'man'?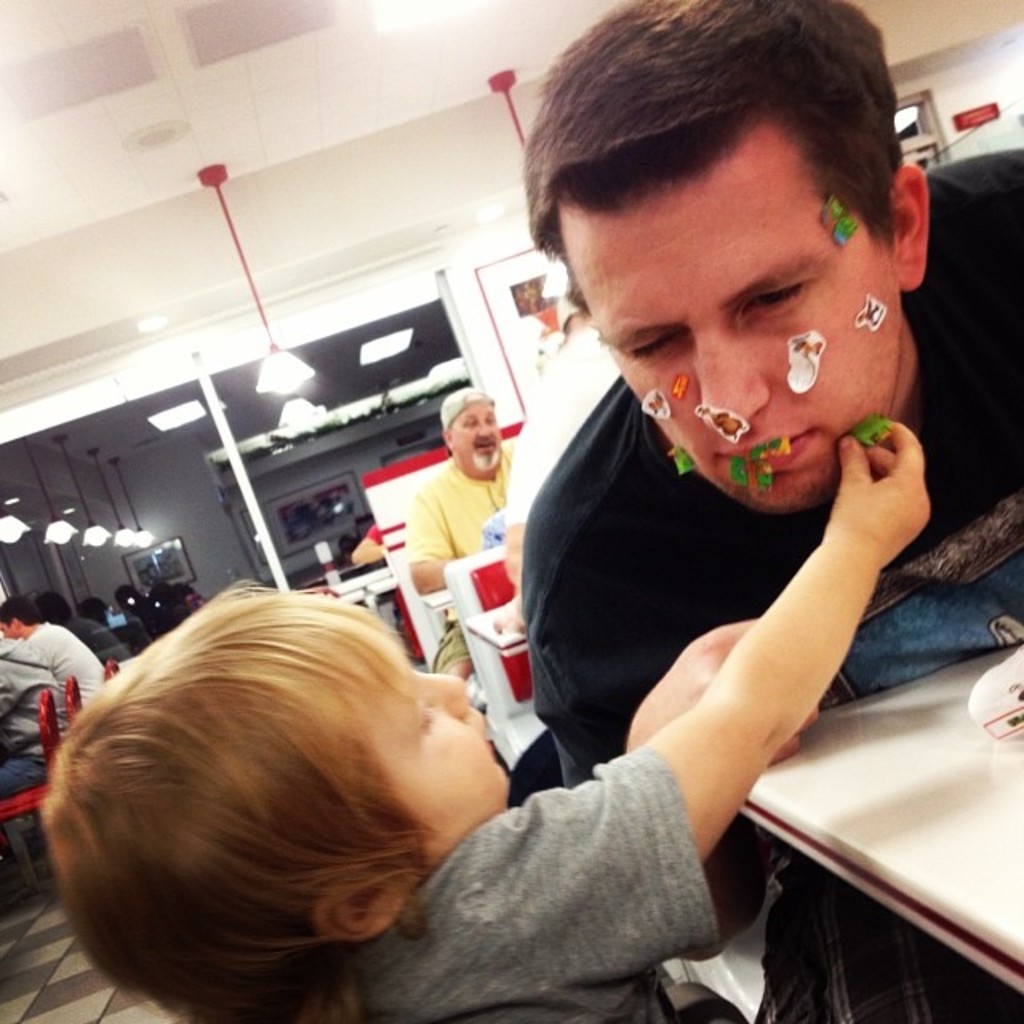
select_region(410, 392, 514, 674)
